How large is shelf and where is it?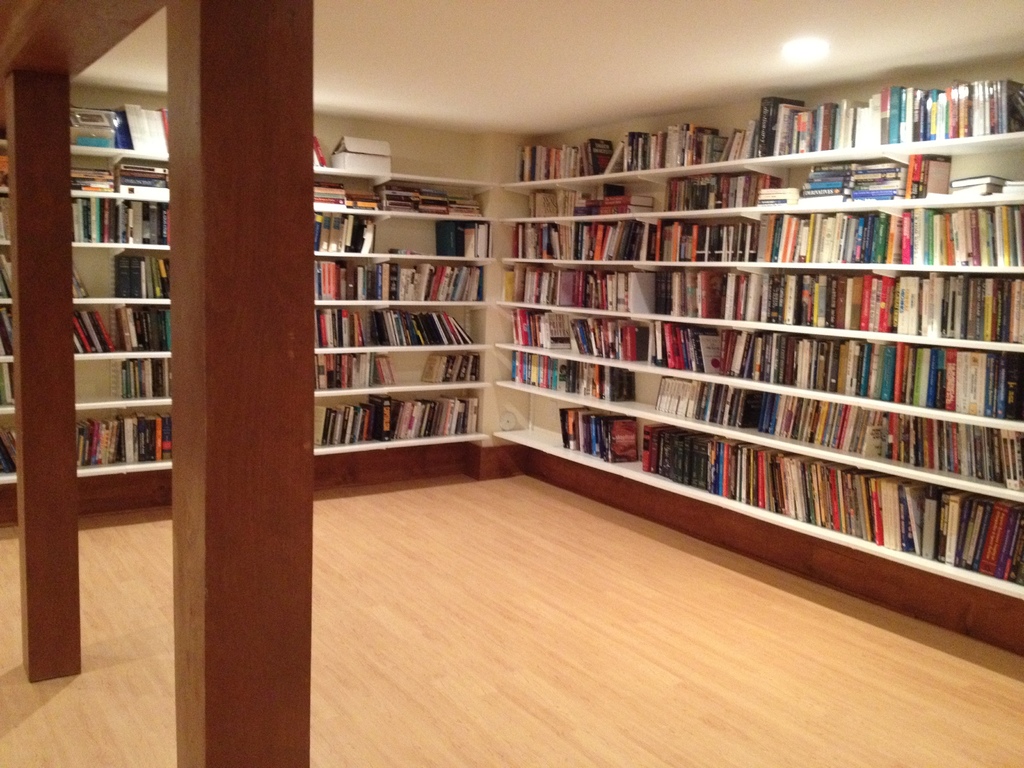
Bounding box: 309,377,492,399.
